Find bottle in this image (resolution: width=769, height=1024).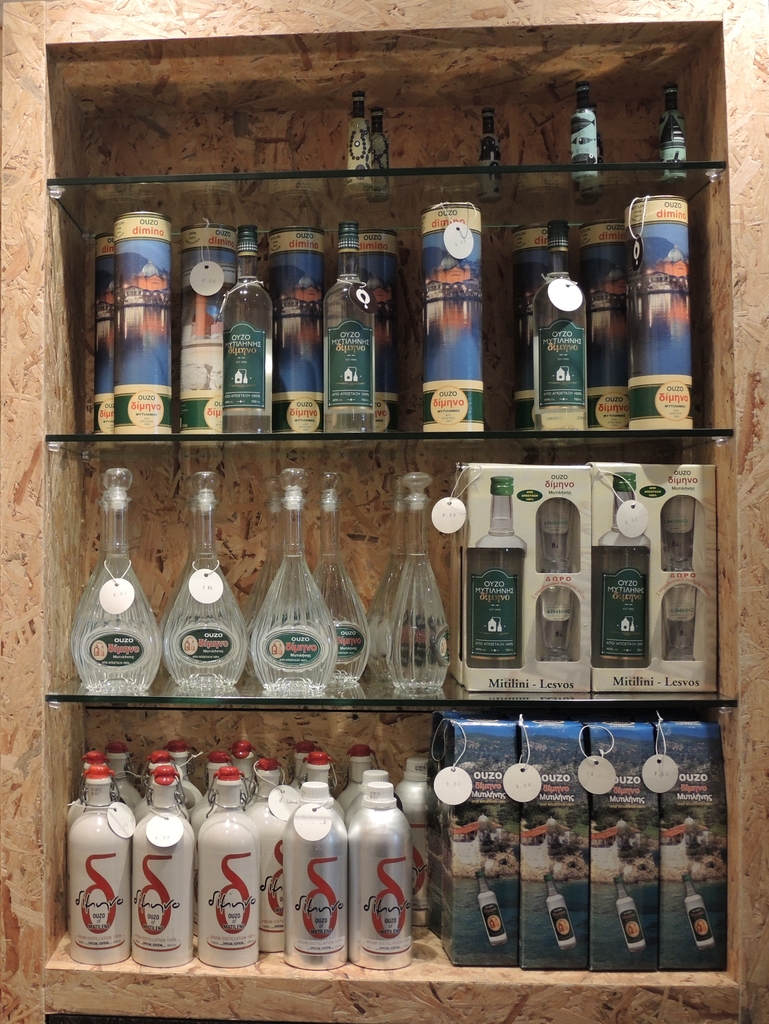
x1=194, y1=767, x2=260, y2=968.
